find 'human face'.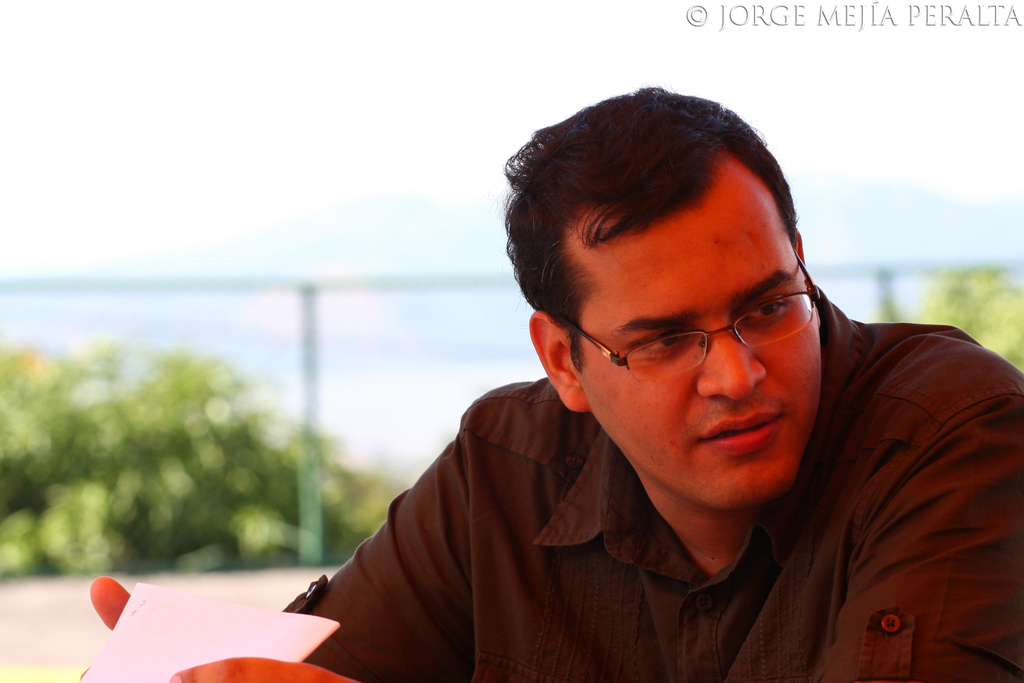
<bbox>576, 149, 822, 504</bbox>.
